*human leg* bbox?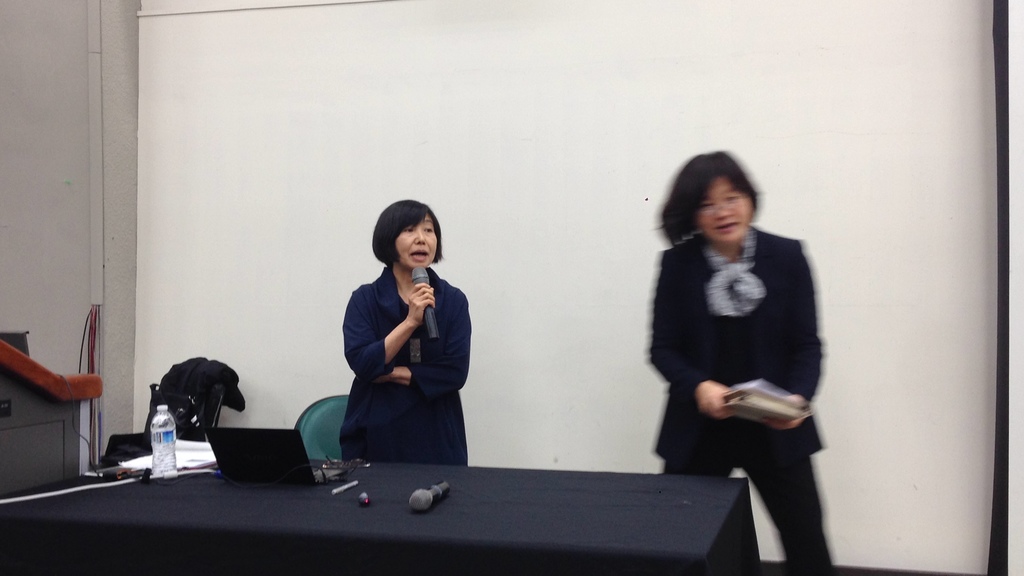
region(662, 413, 741, 477)
